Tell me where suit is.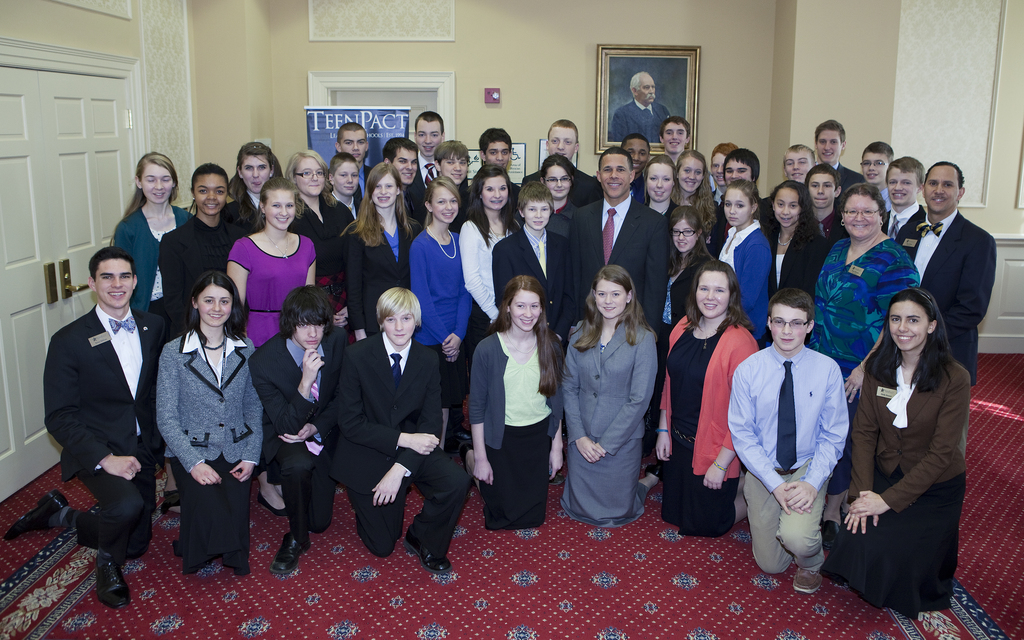
suit is at crop(333, 326, 474, 566).
